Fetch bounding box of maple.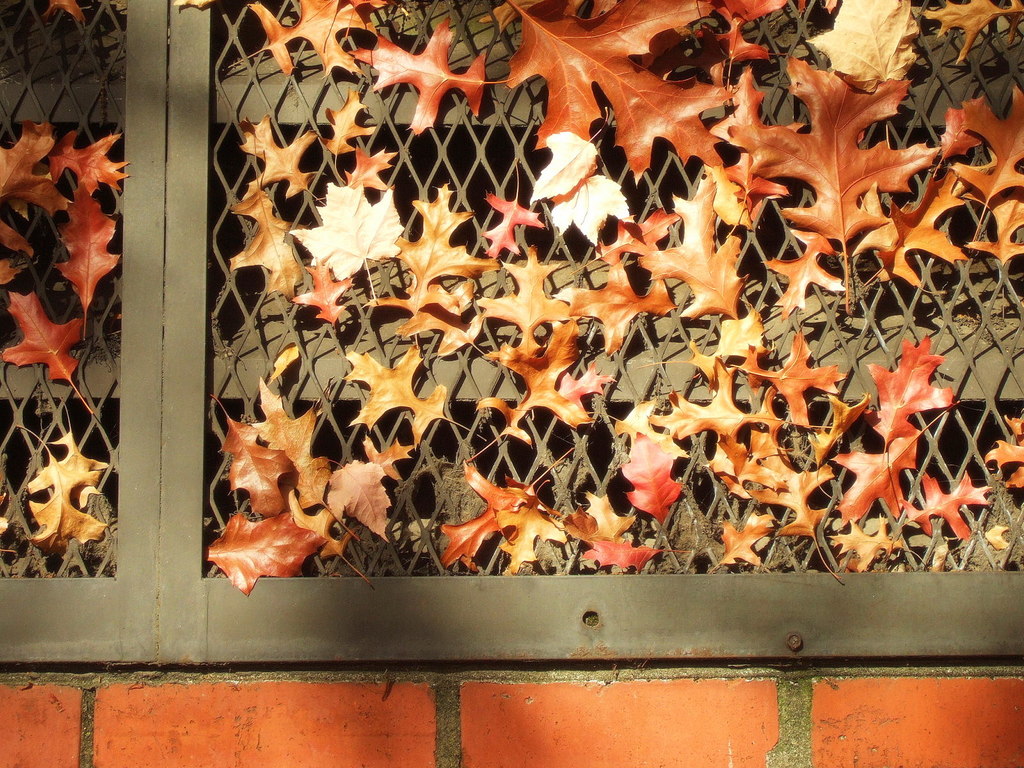
Bbox: <bbox>196, 516, 329, 594</bbox>.
